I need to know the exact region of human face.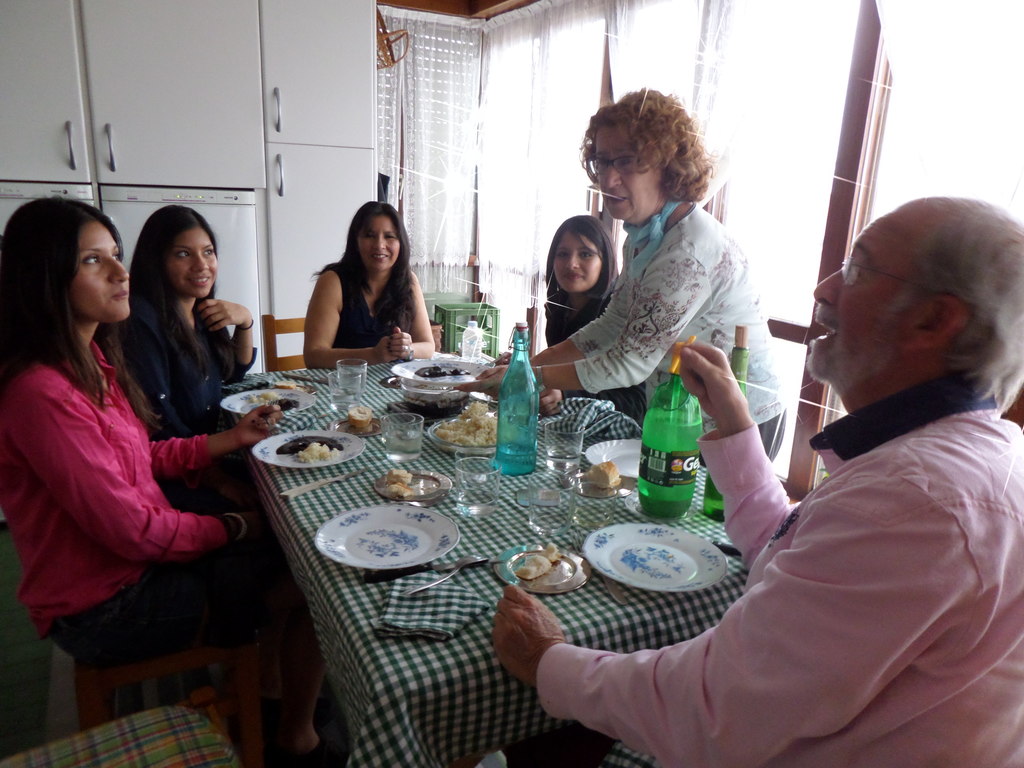
Region: [x1=166, y1=223, x2=222, y2=298].
